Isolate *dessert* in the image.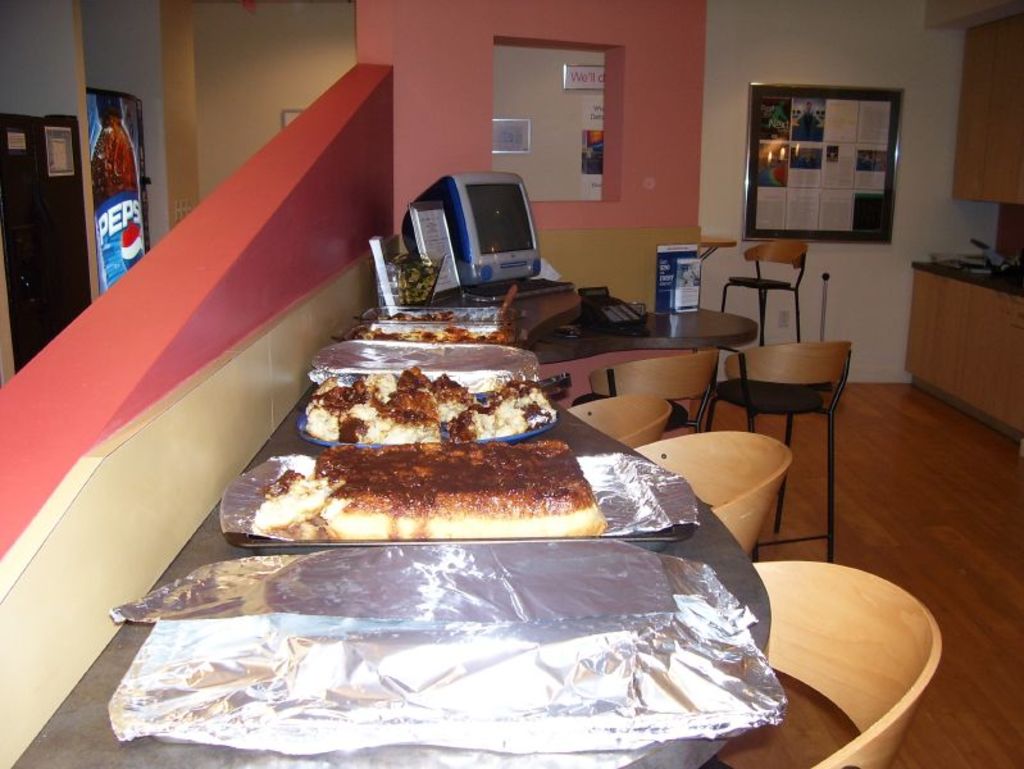
Isolated region: bbox(310, 368, 563, 445).
